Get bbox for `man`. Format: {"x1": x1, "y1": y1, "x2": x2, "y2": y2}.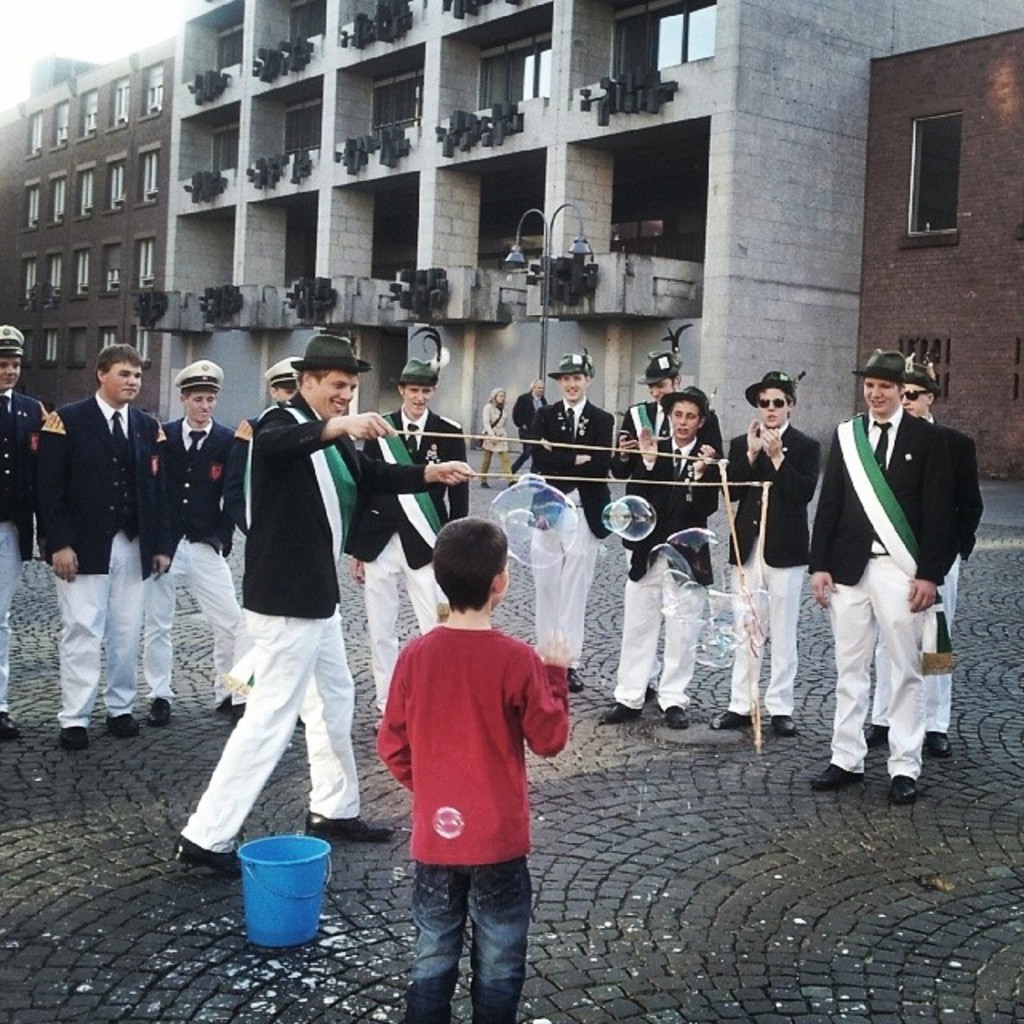
{"x1": 858, "y1": 347, "x2": 998, "y2": 771}.
